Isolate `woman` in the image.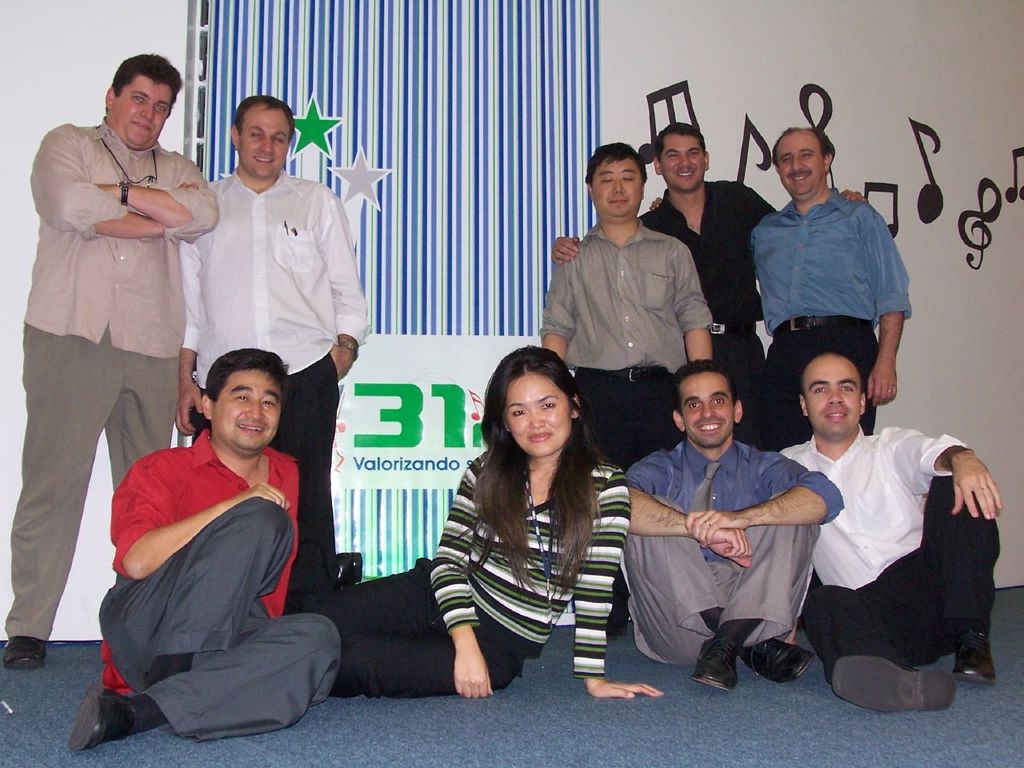
Isolated region: pyautogui.locateOnScreen(410, 333, 640, 723).
